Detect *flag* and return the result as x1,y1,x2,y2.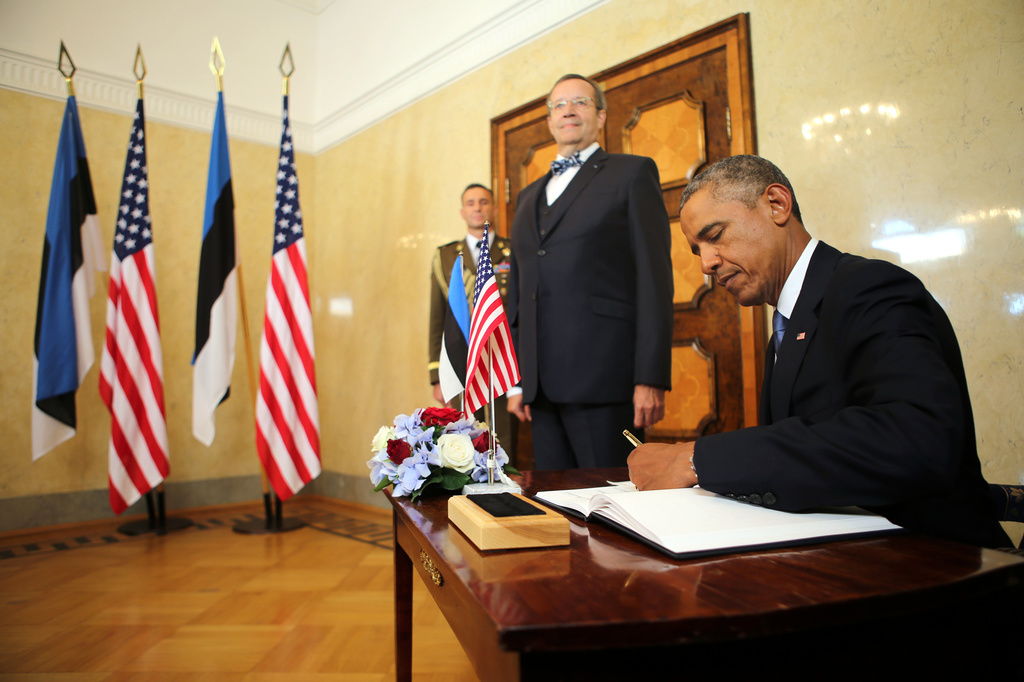
26,85,103,459.
